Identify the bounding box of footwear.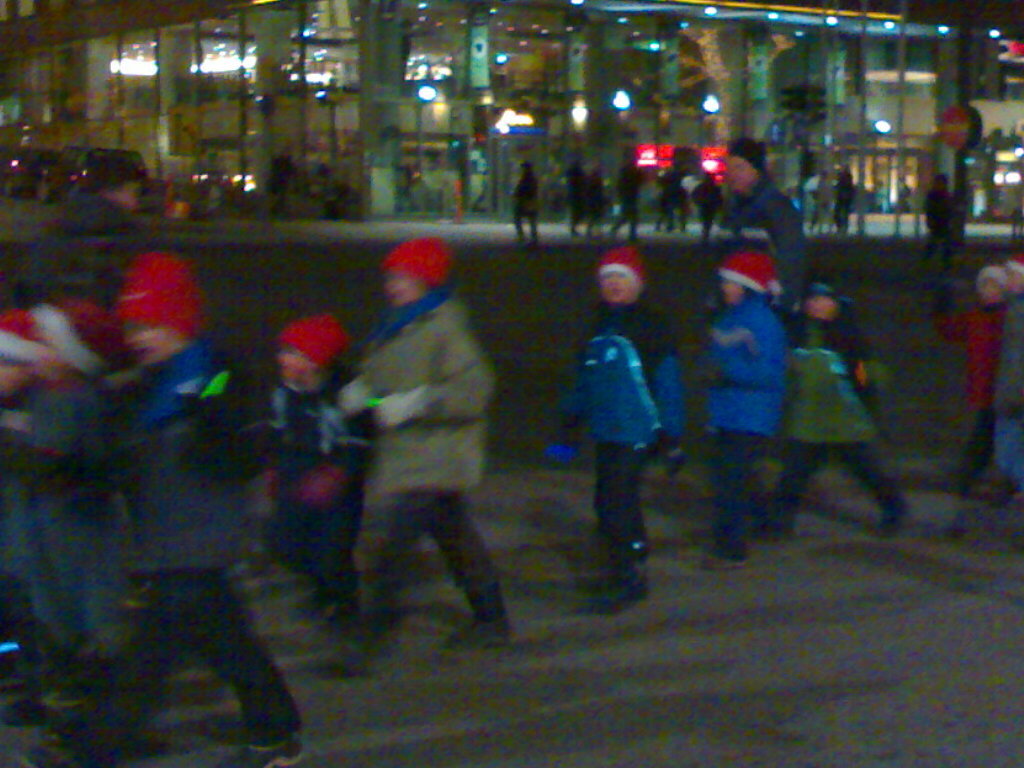
left=594, top=578, right=650, bottom=605.
